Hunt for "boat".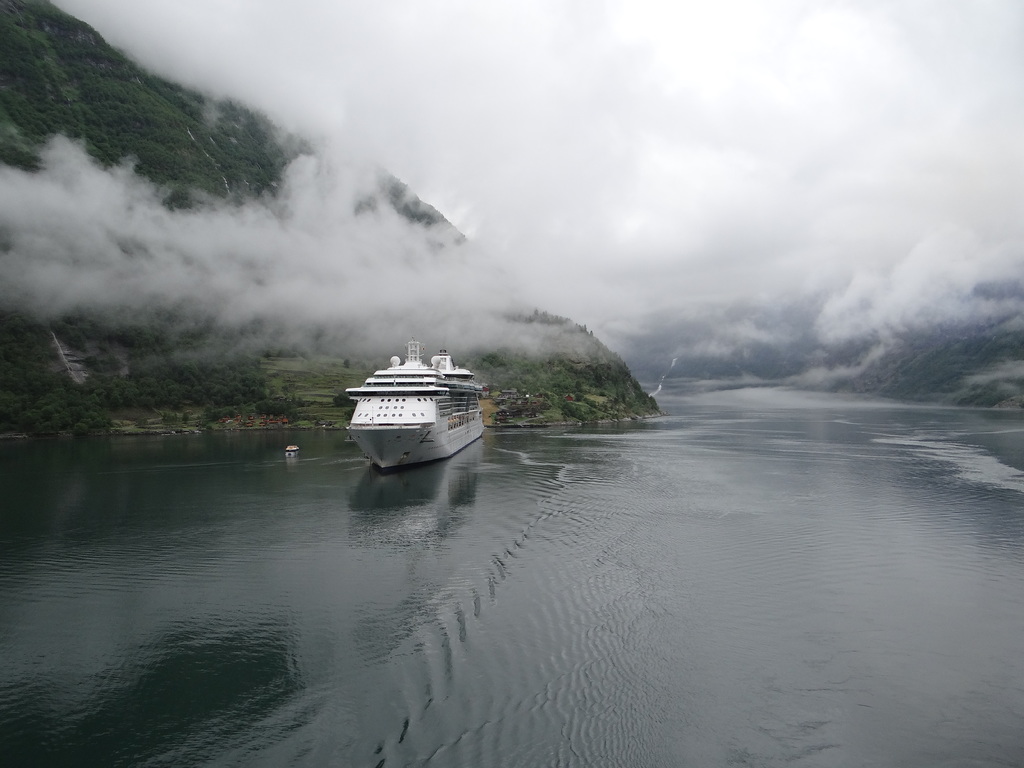
Hunted down at 336, 328, 499, 483.
